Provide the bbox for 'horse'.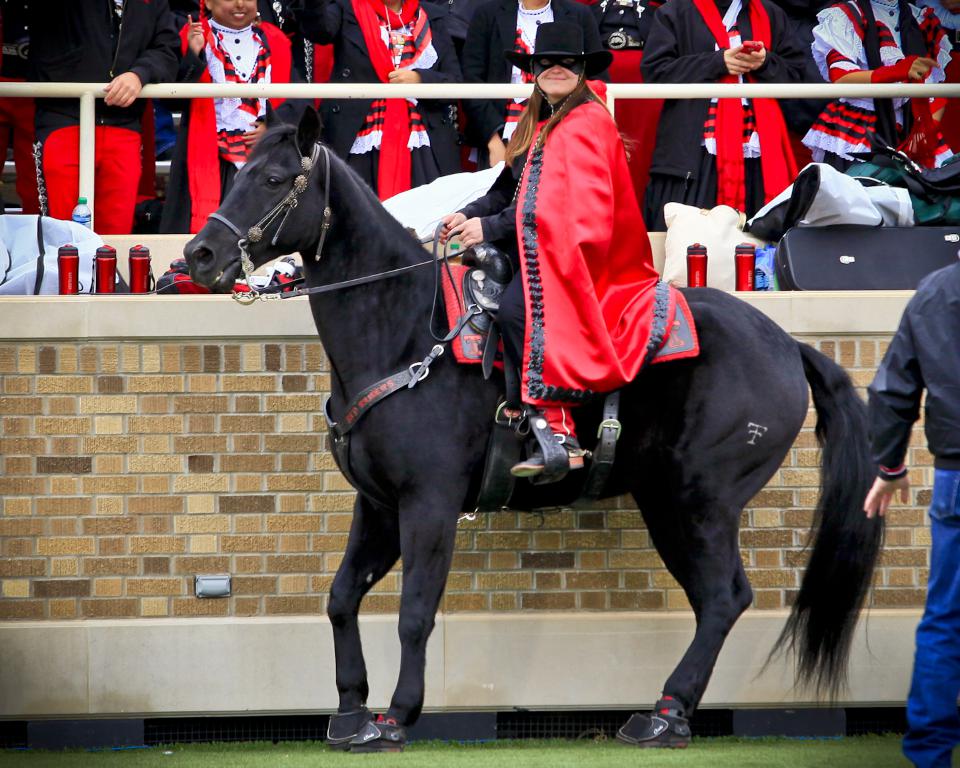
177:95:891:749.
